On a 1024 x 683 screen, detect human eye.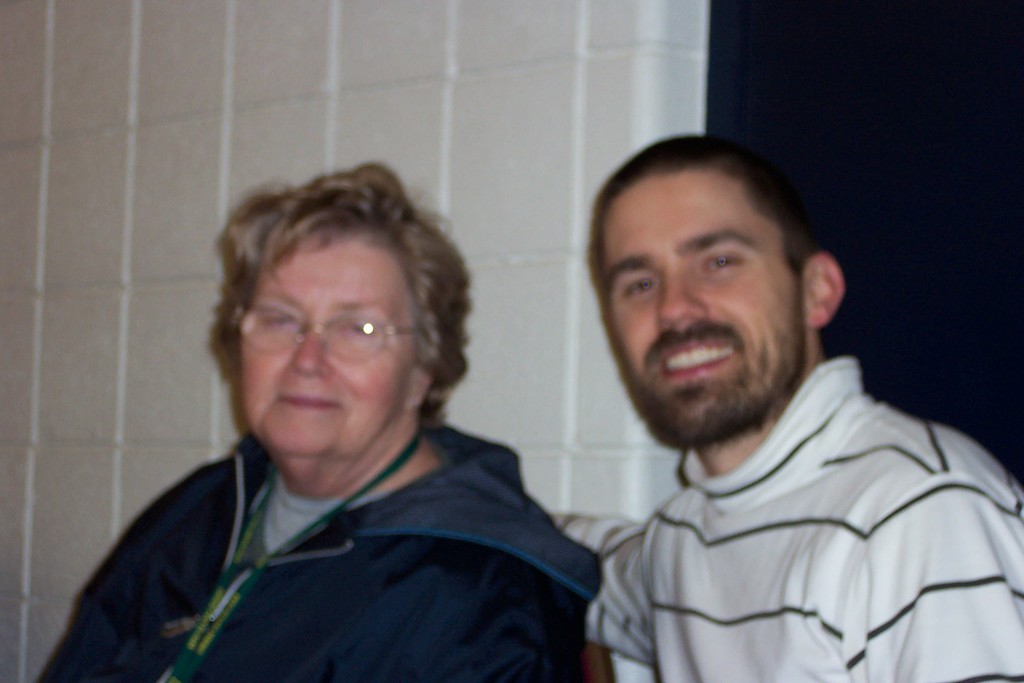
<region>341, 317, 384, 338</region>.
